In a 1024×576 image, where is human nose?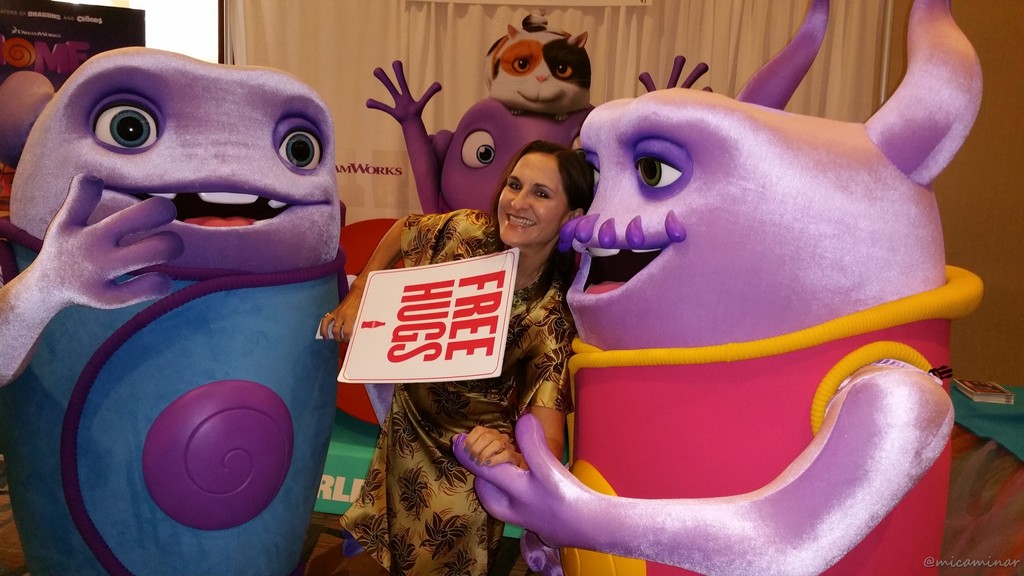
(left=509, top=190, right=529, bottom=211).
